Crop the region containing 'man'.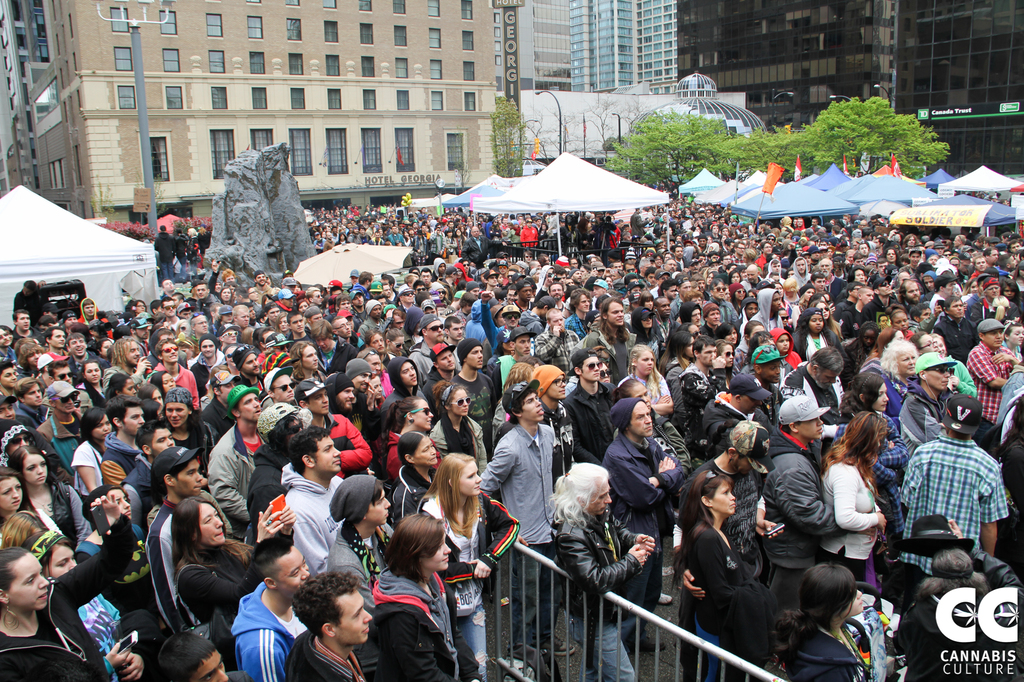
Crop region: bbox(666, 260, 675, 273).
